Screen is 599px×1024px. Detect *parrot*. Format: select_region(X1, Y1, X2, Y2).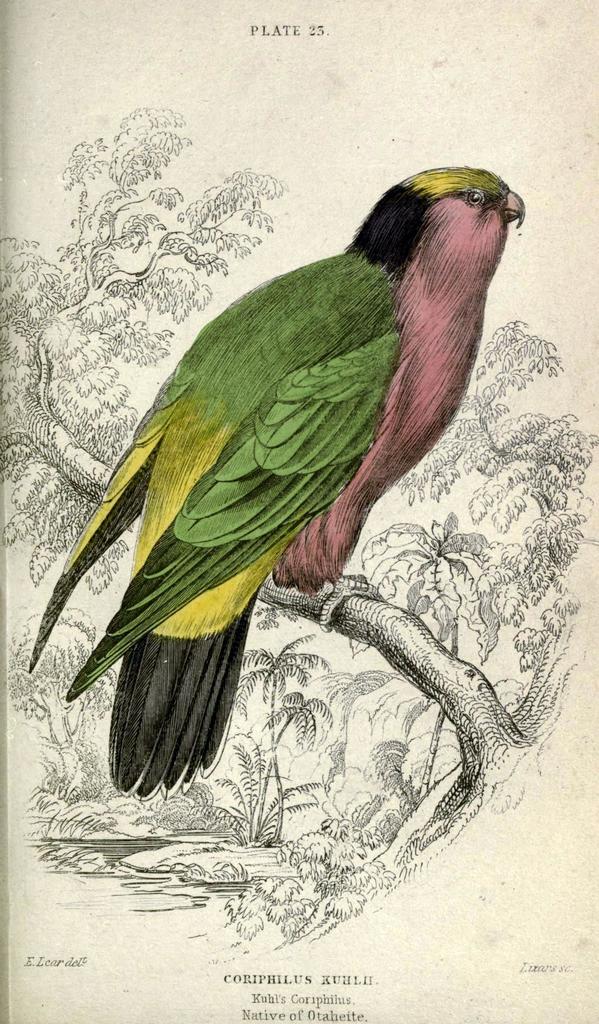
select_region(17, 159, 525, 797).
